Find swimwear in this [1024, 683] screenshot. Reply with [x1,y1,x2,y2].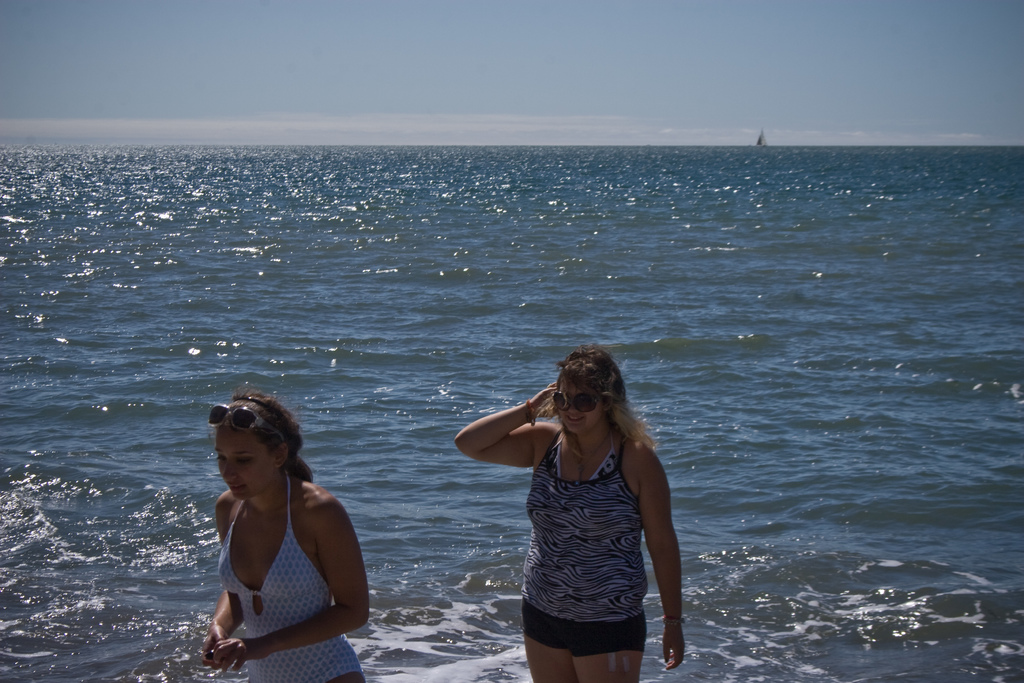
[223,470,360,682].
